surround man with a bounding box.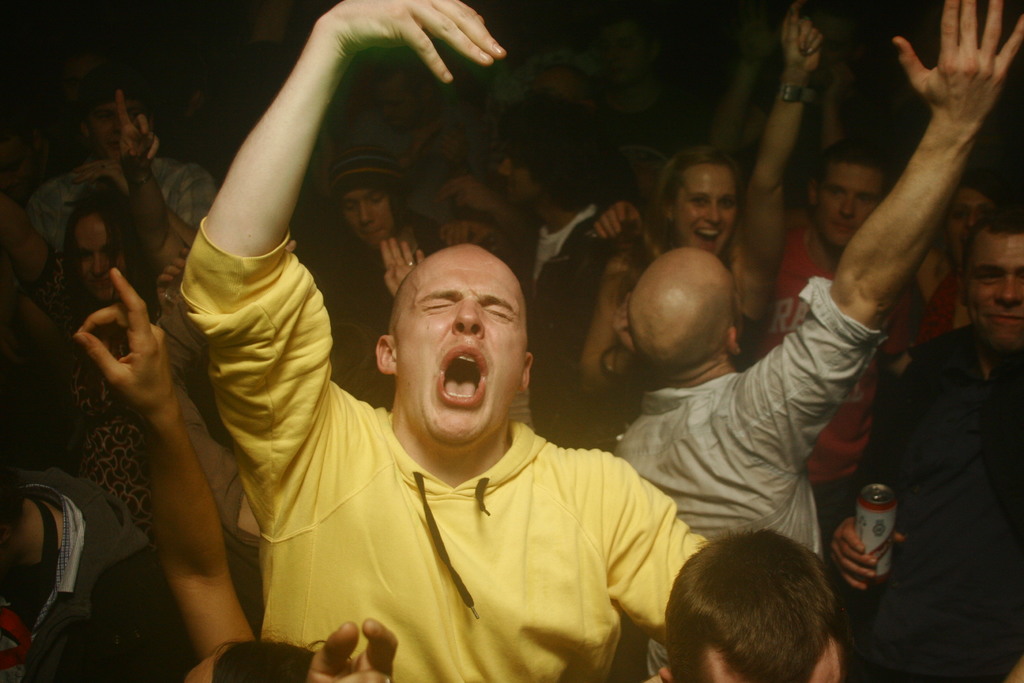
[30,74,212,237].
